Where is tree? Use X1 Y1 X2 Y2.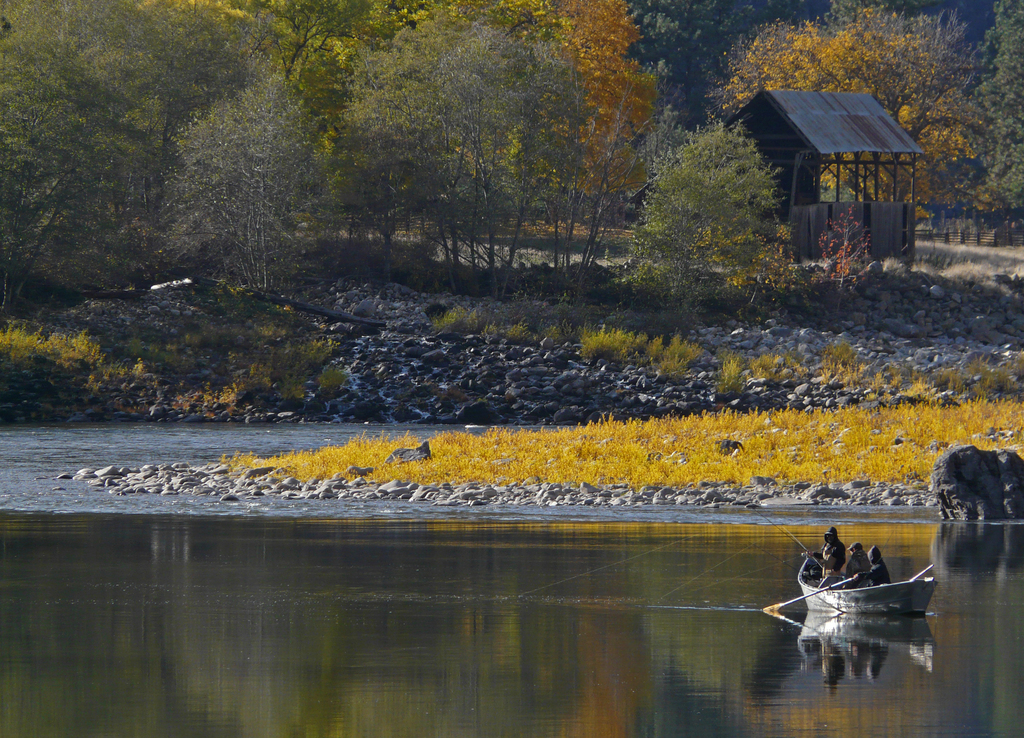
409 18 619 302.
